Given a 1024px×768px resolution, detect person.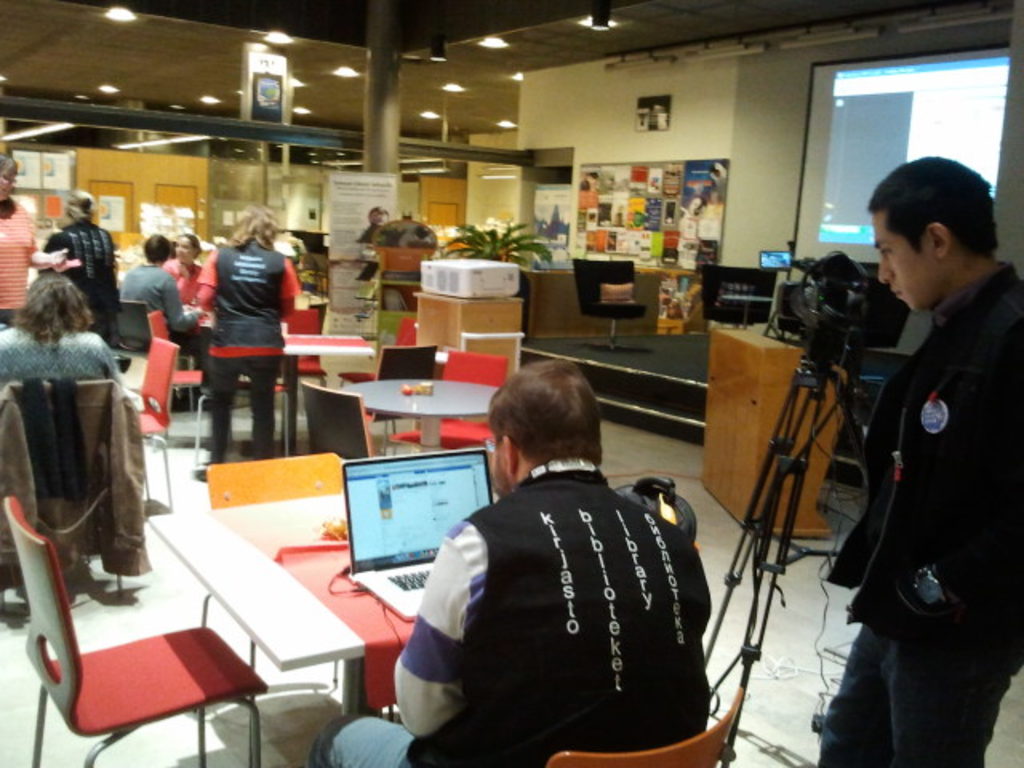
<box>818,155,1022,766</box>.
